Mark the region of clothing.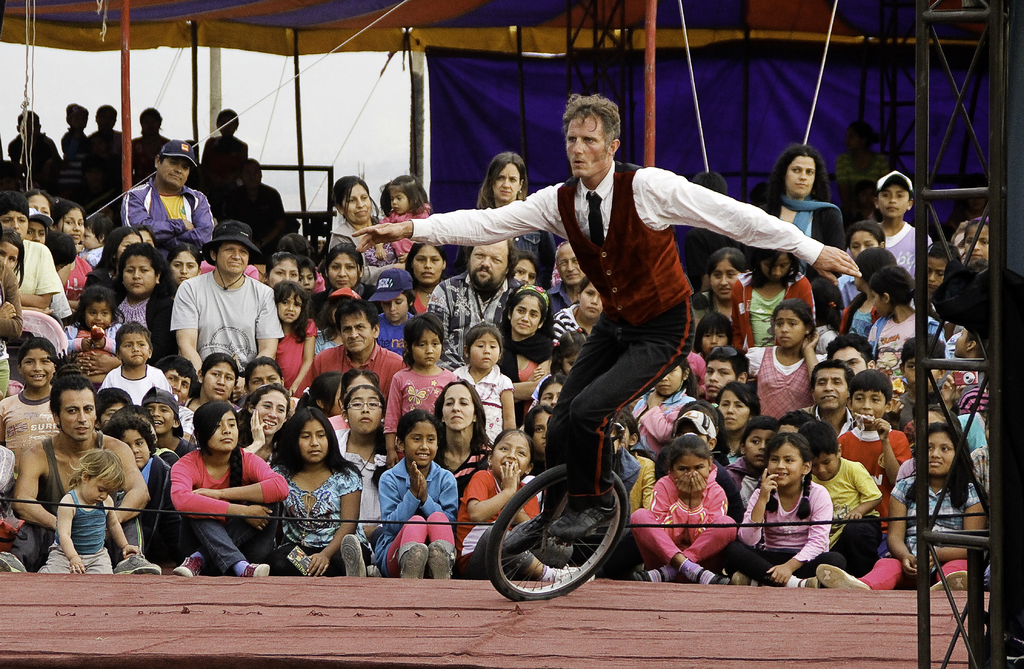
Region: {"x1": 273, "y1": 317, "x2": 314, "y2": 397}.
